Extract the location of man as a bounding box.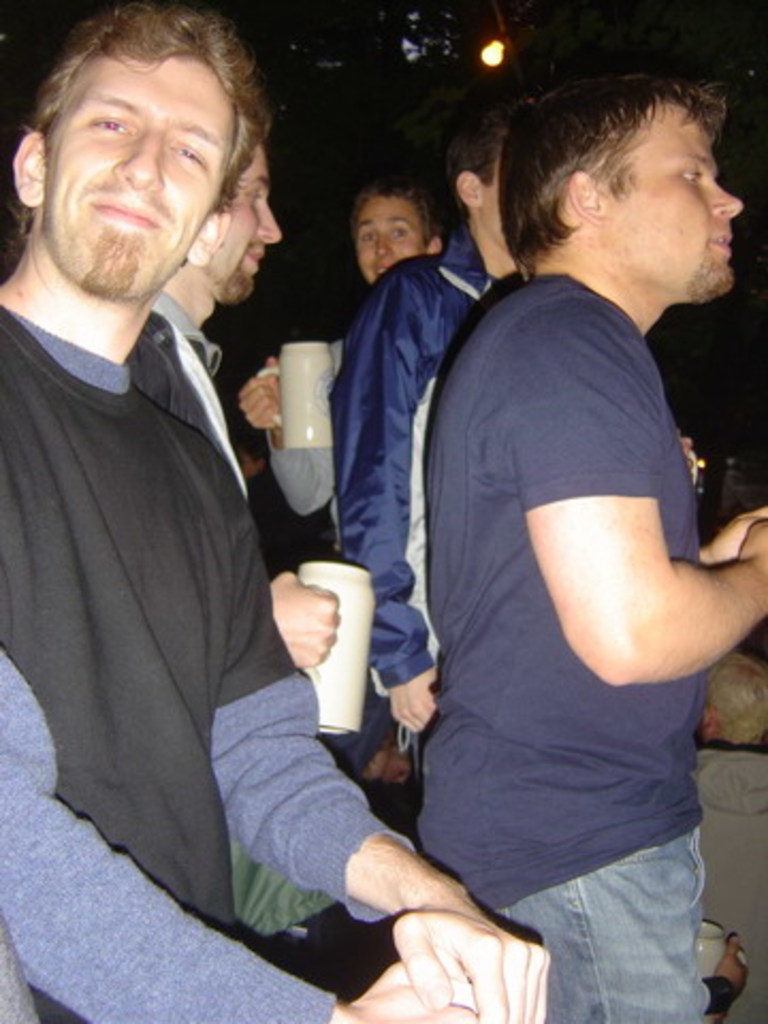
{"x1": 414, "y1": 77, "x2": 766, "y2": 1022}.
